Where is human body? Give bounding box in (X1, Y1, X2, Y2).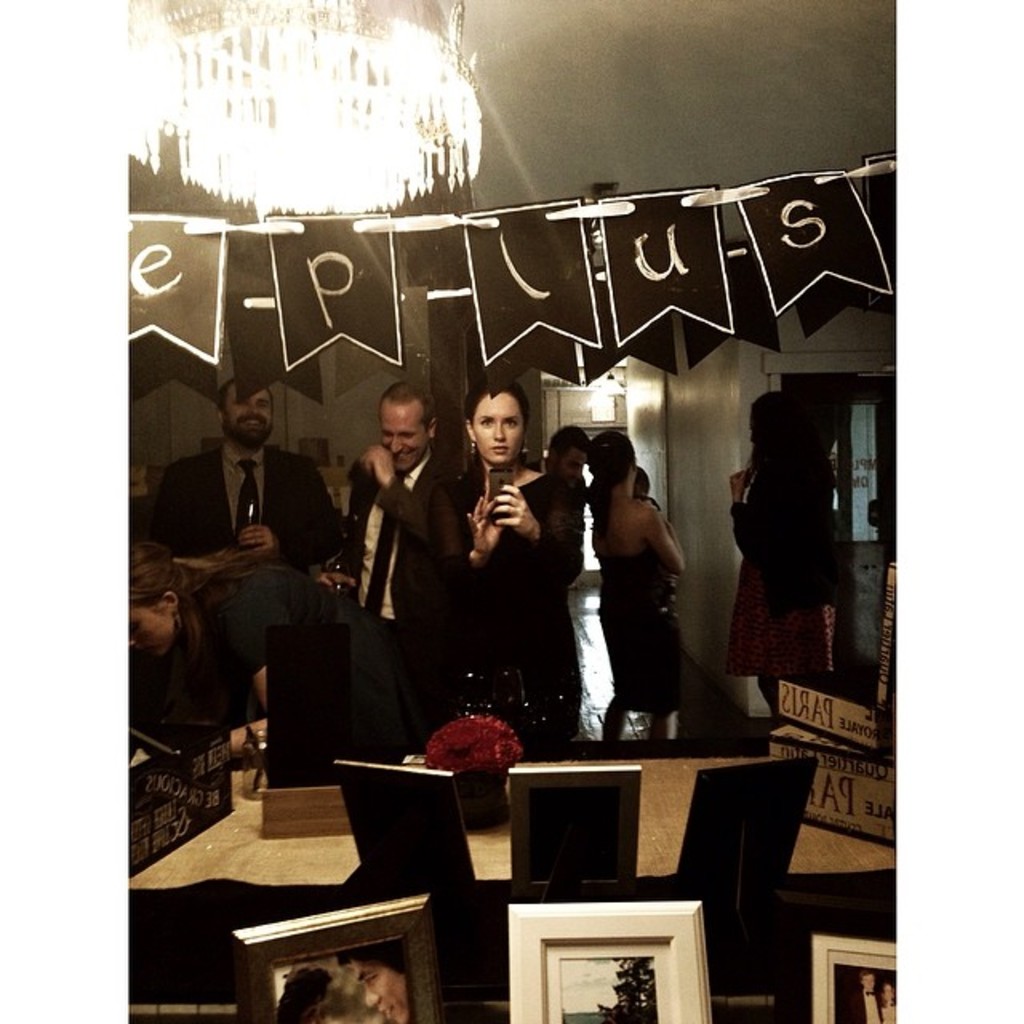
(344, 942, 408, 1022).
